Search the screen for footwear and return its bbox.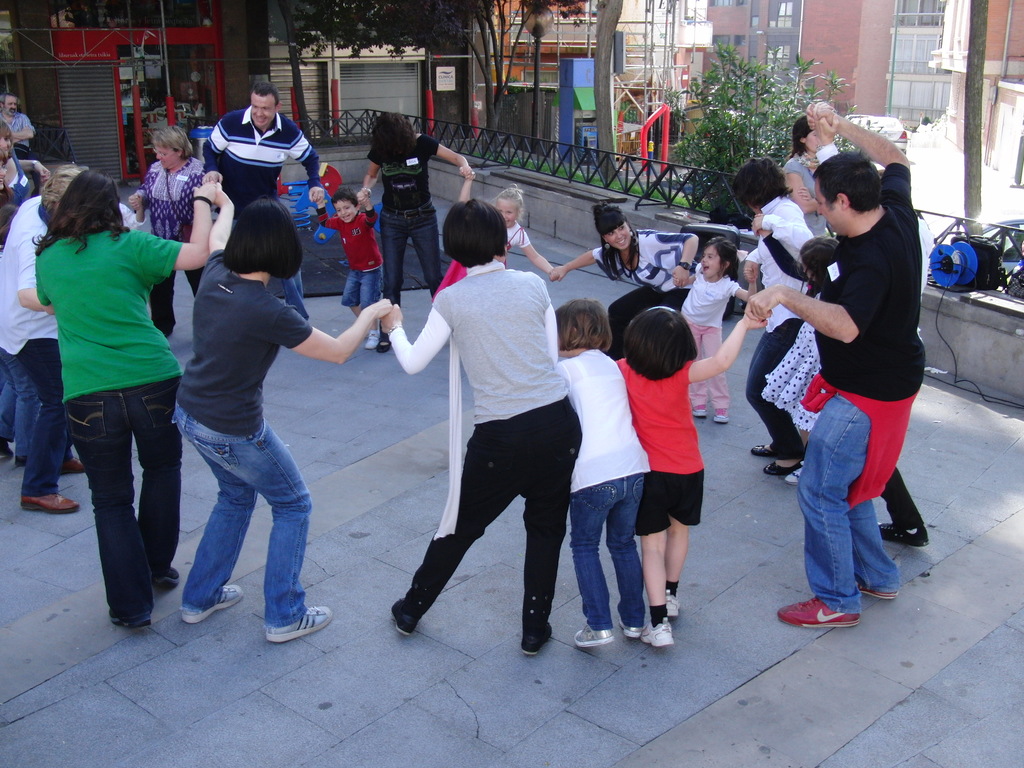
Found: (153, 570, 186, 584).
